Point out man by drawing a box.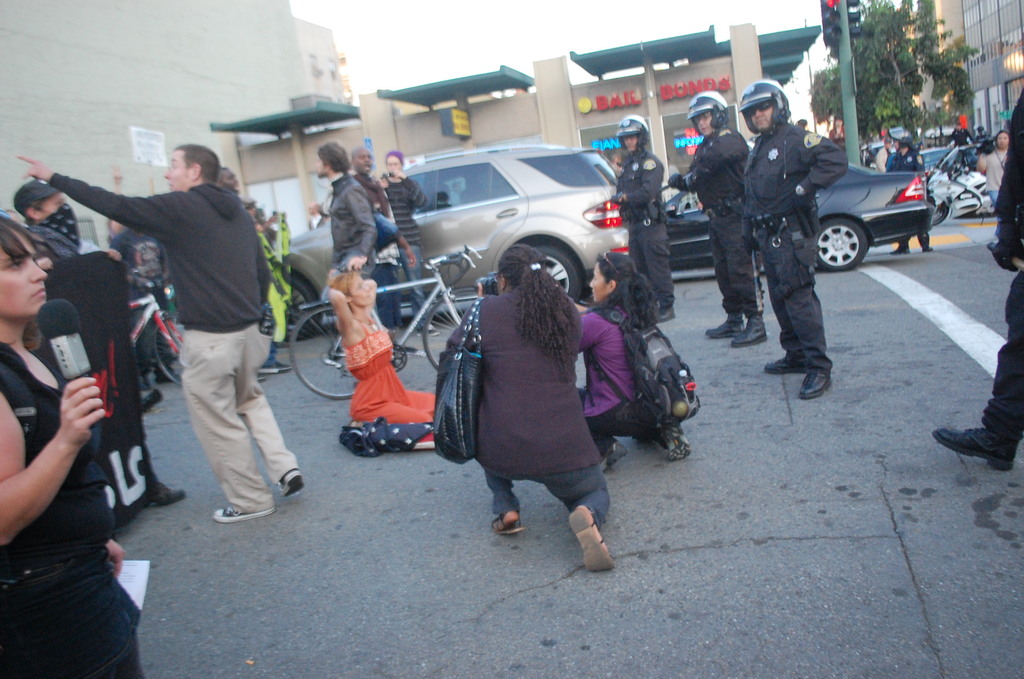
(left=929, top=83, right=1023, bottom=465).
